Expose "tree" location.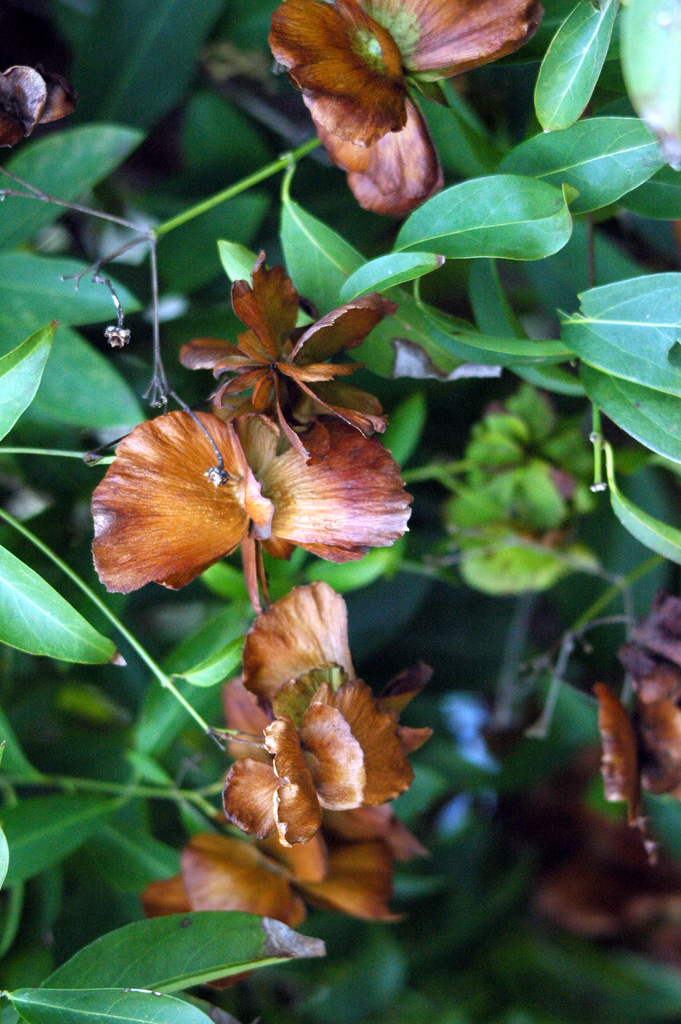
Exposed at (0, 0, 680, 1023).
